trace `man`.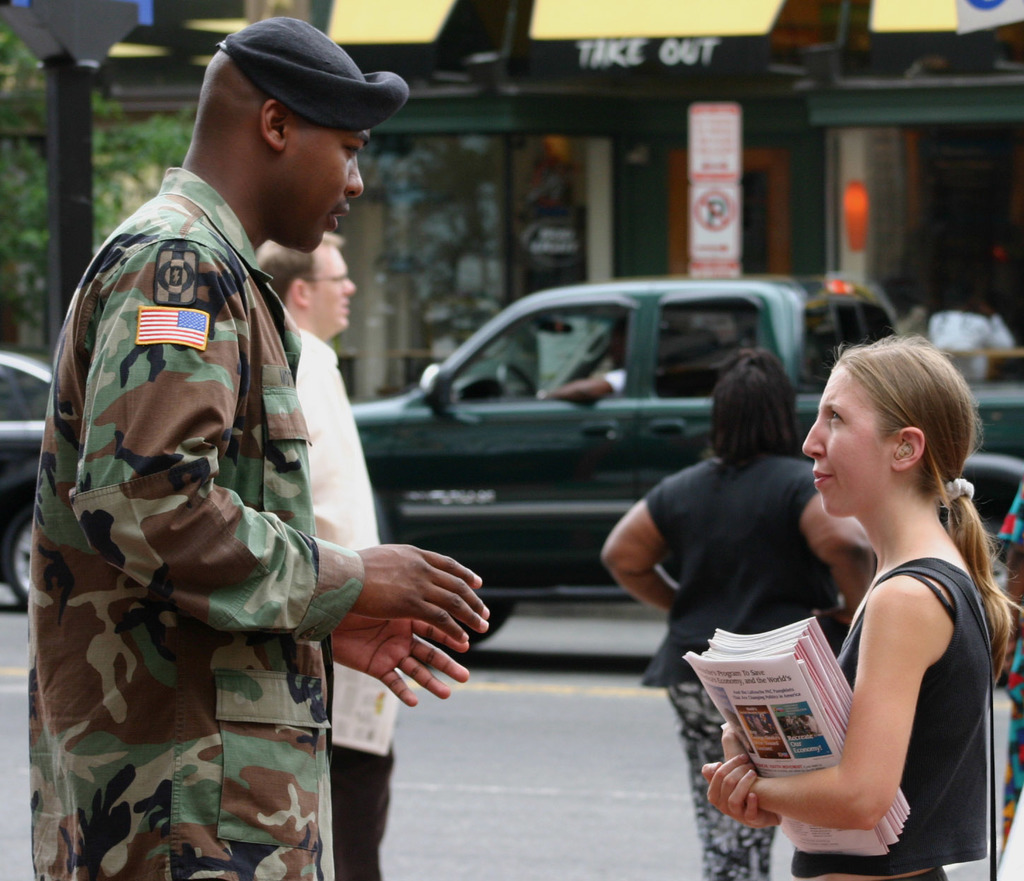
Traced to pyautogui.locateOnScreen(29, 33, 449, 853).
